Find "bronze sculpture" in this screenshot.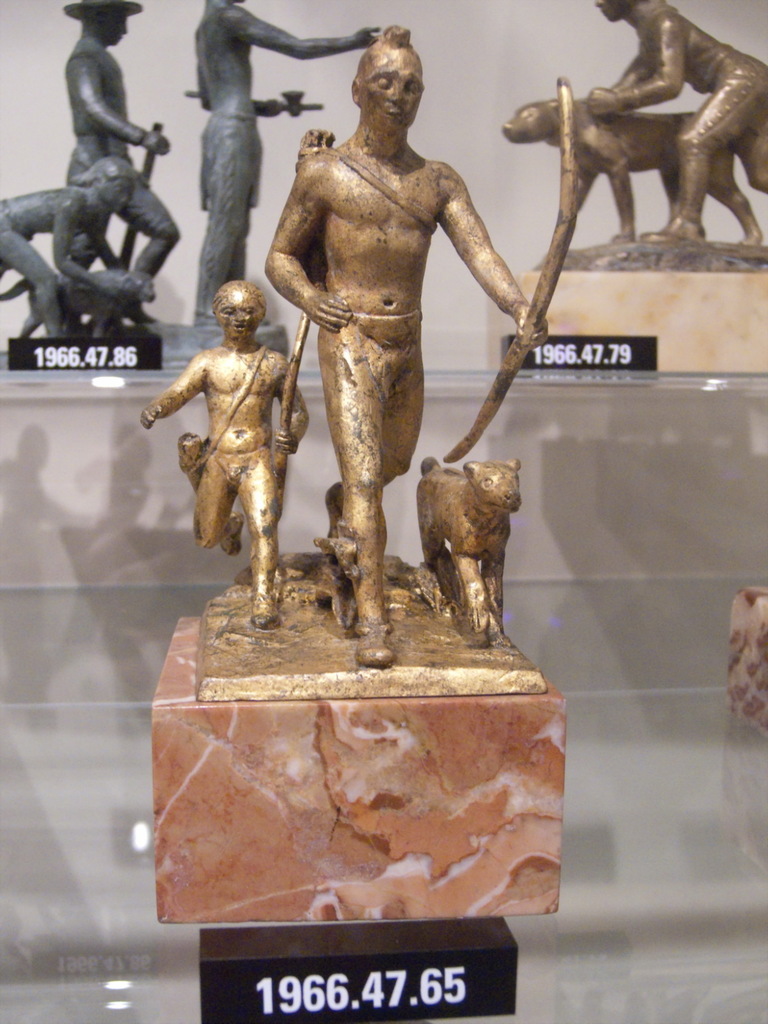
The bounding box for "bronze sculpture" is 502, 0, 767, 273.
